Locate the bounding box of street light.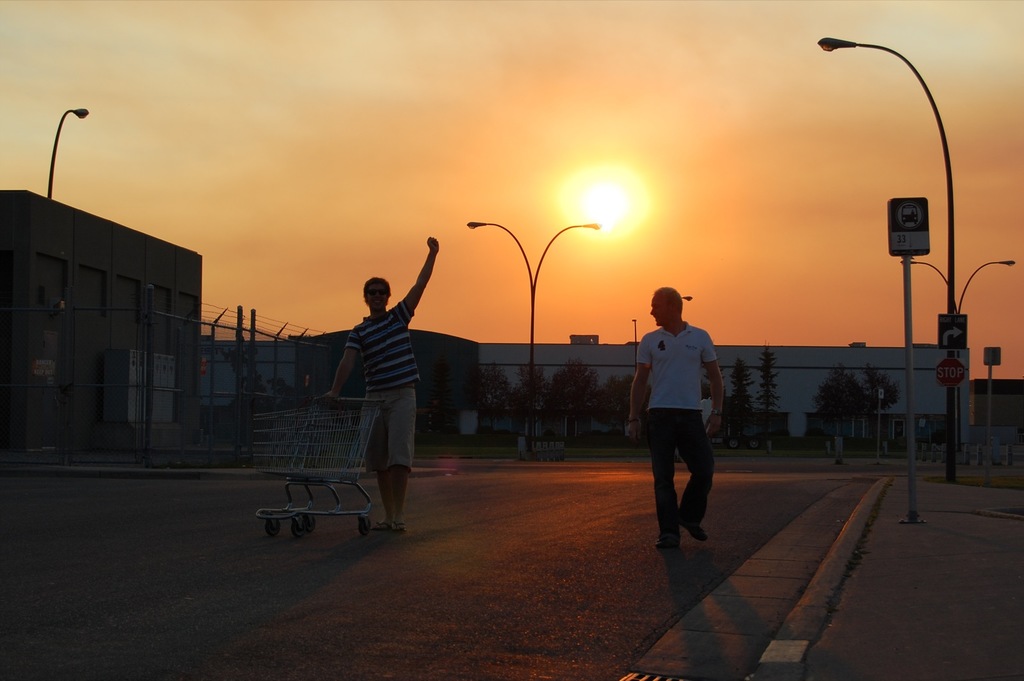
Bounding box: box=[42, 103, 90, 211].
